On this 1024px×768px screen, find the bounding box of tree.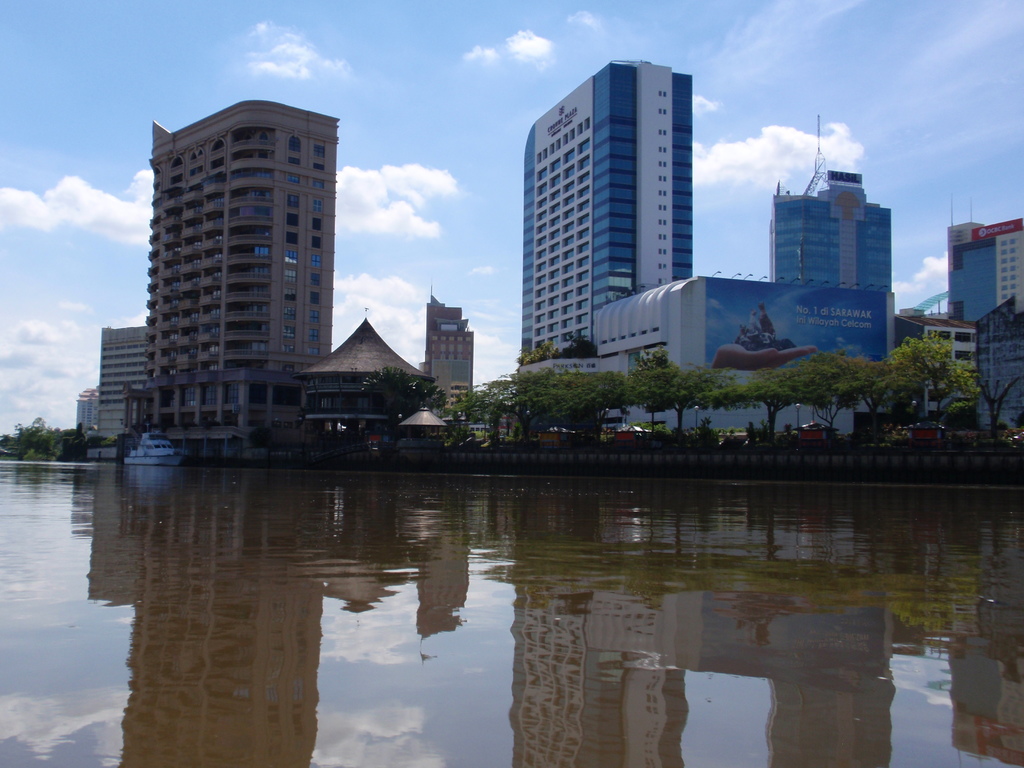
Bounding box: bbox(627, 341, 883, 447).
